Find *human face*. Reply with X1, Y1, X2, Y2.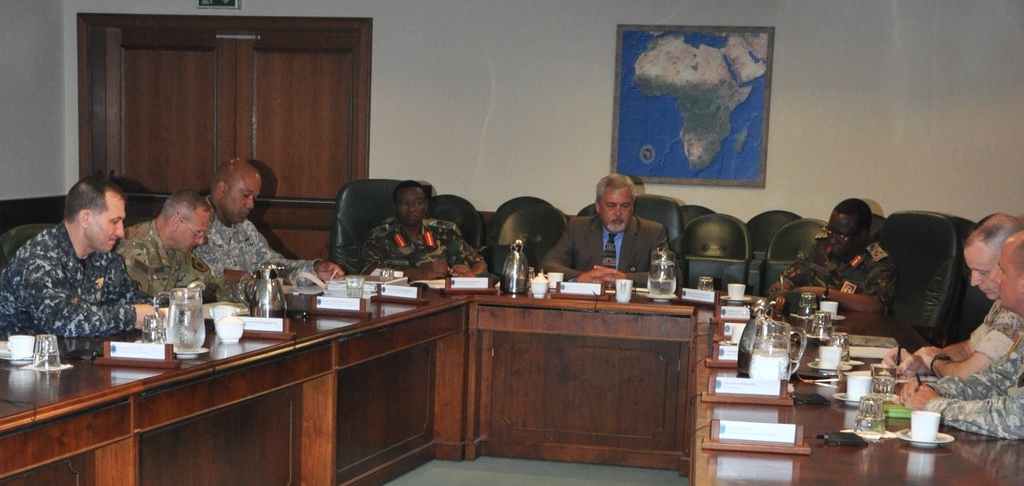
600, 190, 636, 232.
